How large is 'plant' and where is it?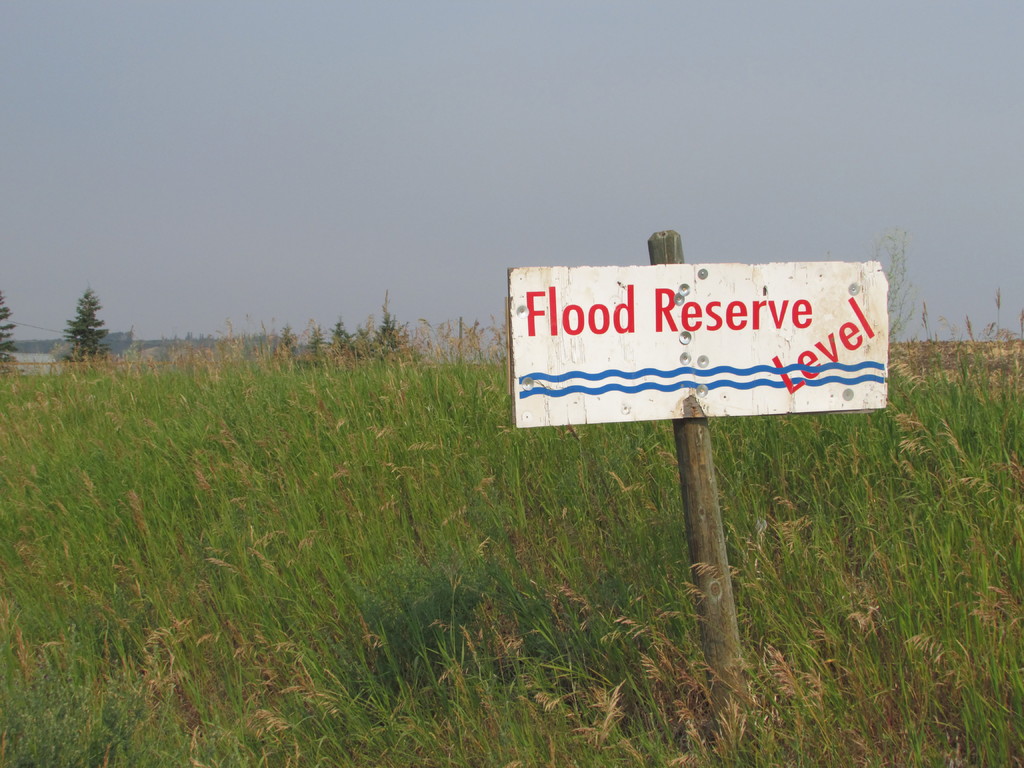
Bounding box: detection(357, 318, 377, 368).
